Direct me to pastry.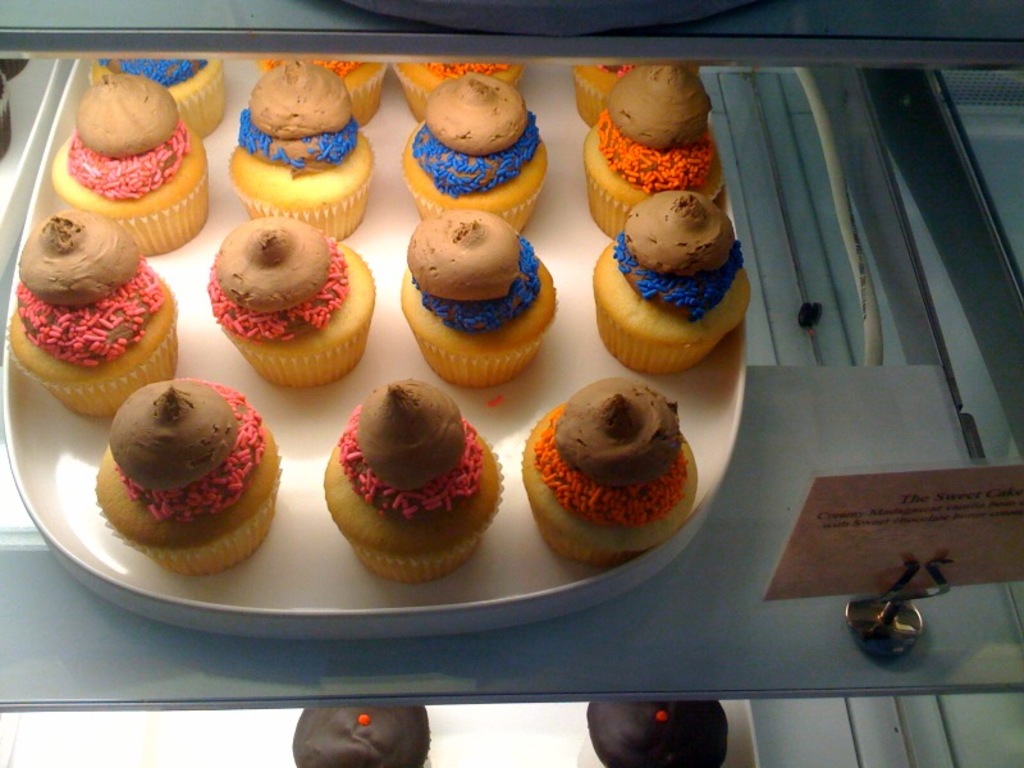
Direction: 307,371,499,580.
